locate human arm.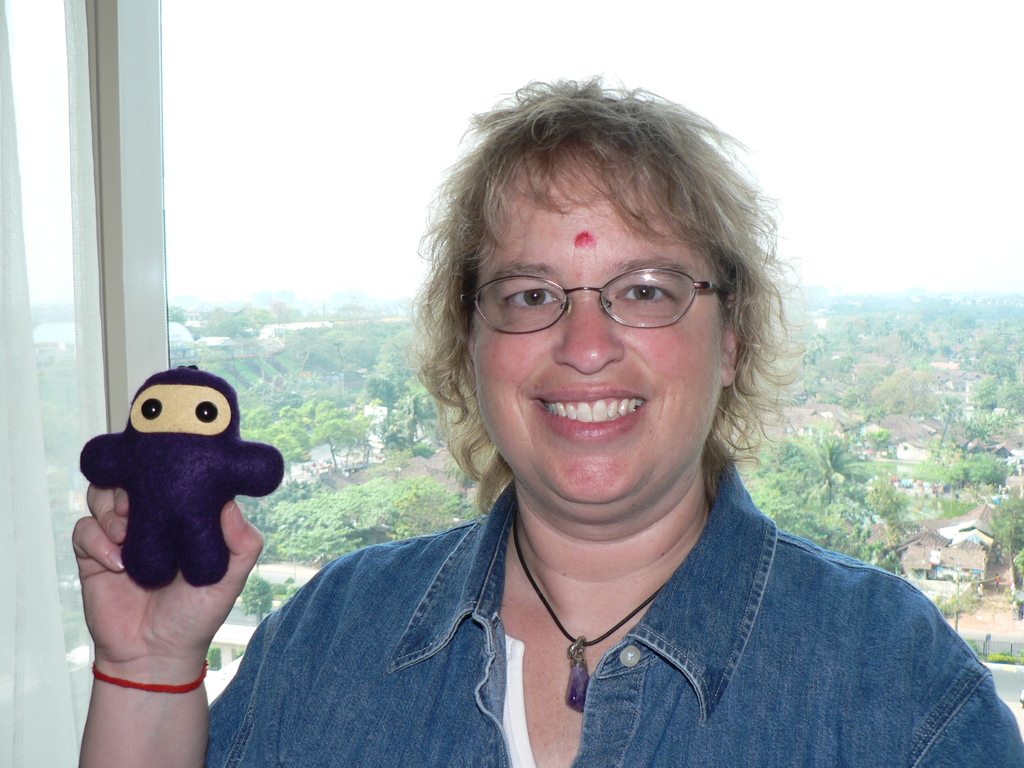
Bounding box: [left=916, top=604, right=1023, bottom=767].
